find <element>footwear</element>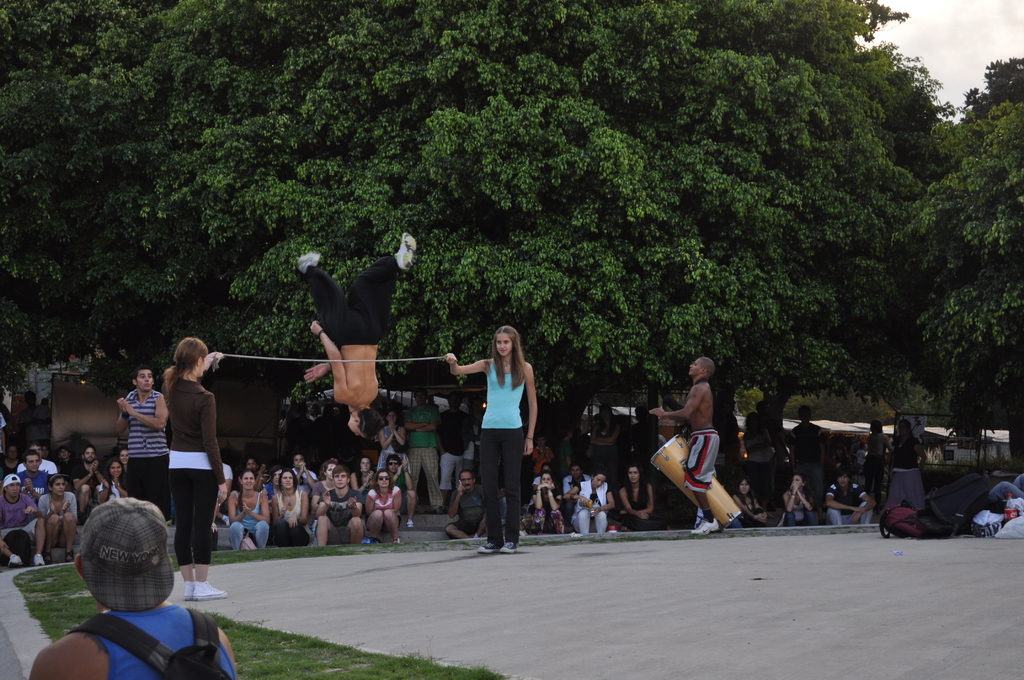
x1=394 y1=539 x2=401 y2=544
